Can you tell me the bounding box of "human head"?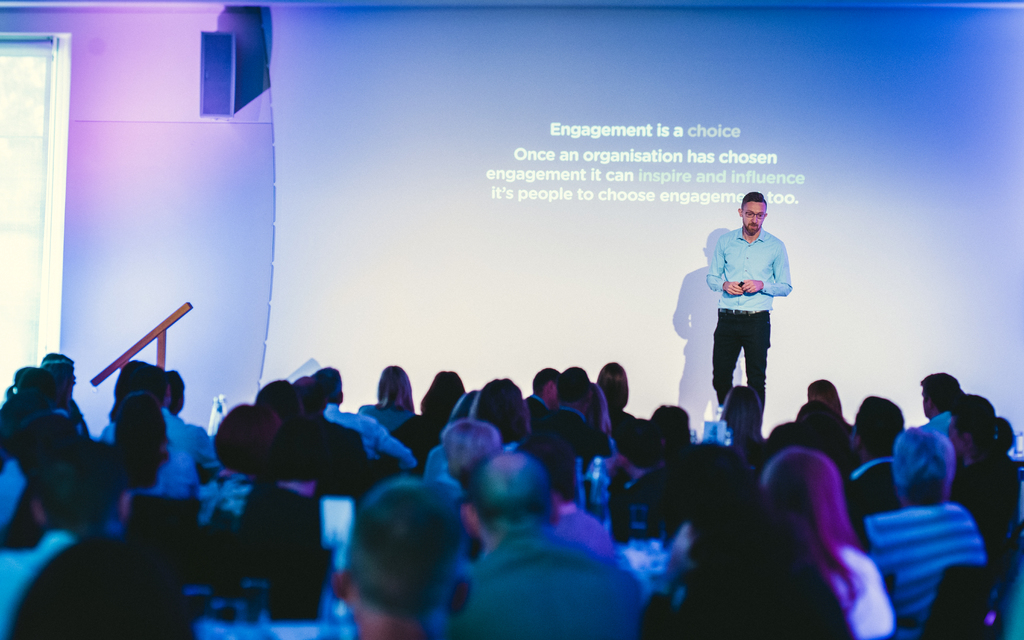
[735,188,770,236].
